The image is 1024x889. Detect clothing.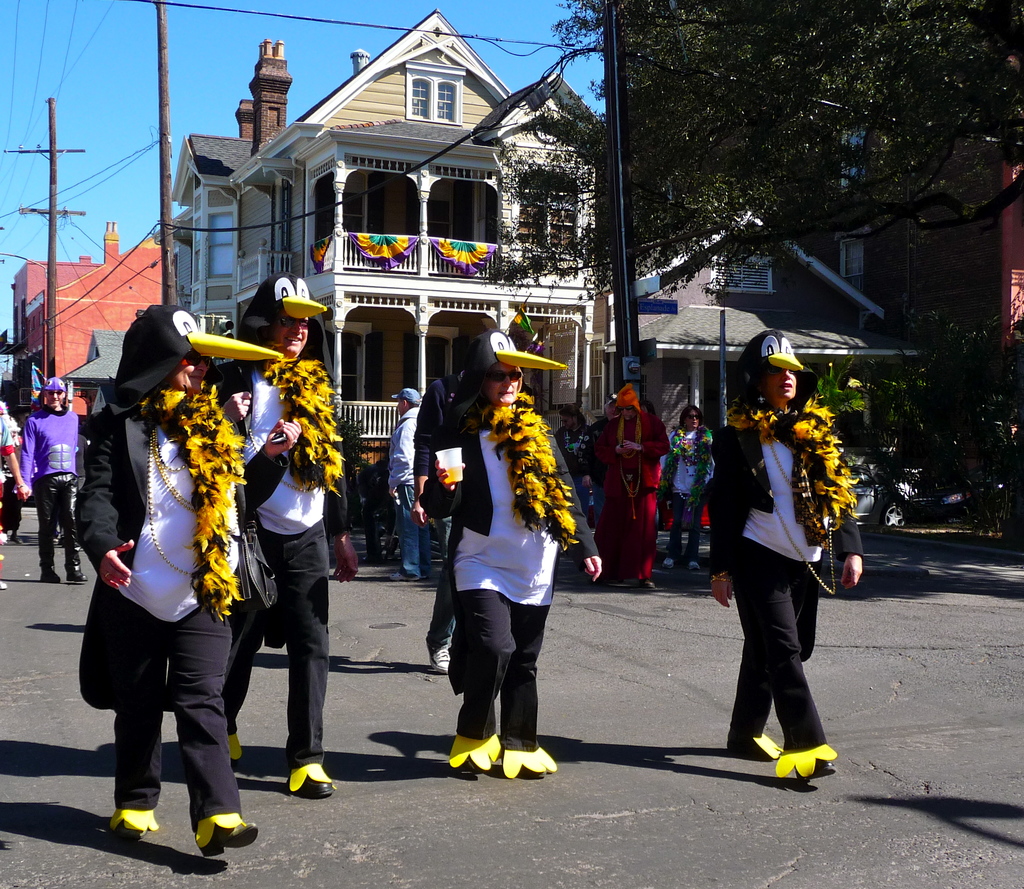
Detection: bbox=[24, 402, 83, 583].
